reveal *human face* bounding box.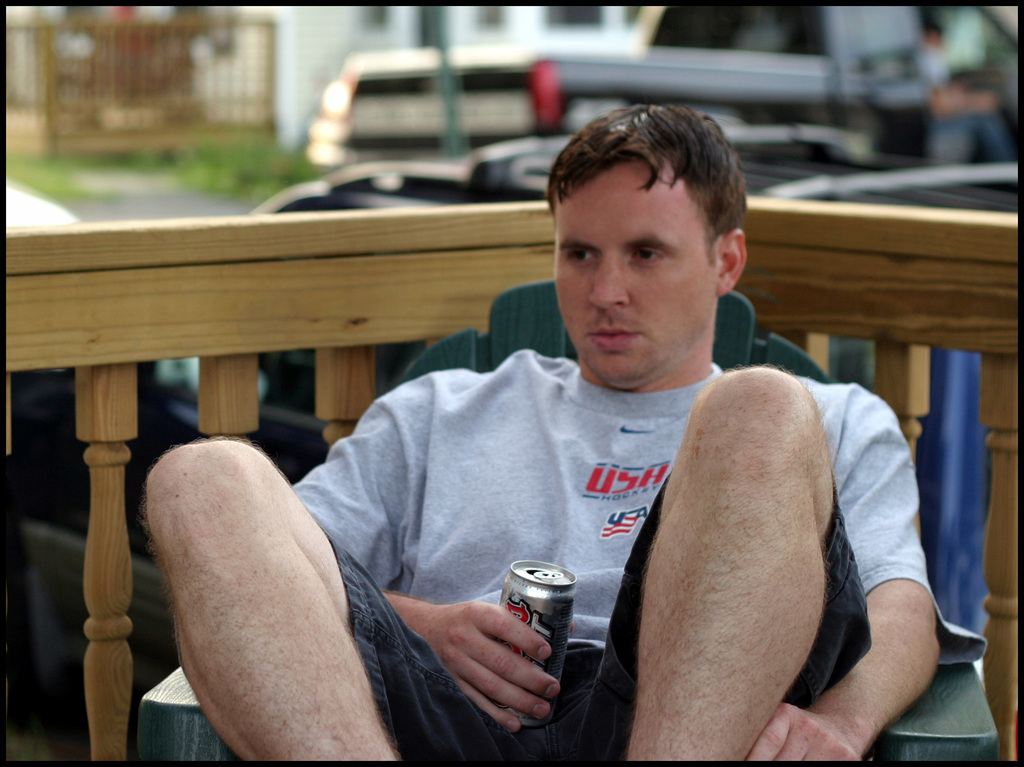
Revealed: [x1=552, y1=156, x2=713, y2=387].
